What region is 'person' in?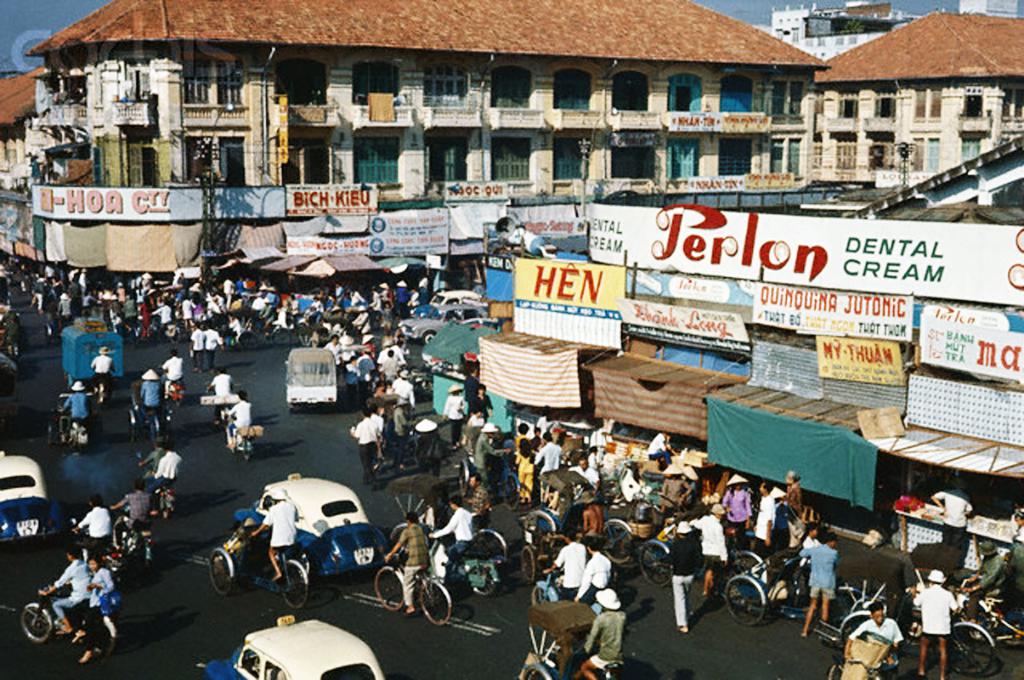
[688, 507, 721, 596].
